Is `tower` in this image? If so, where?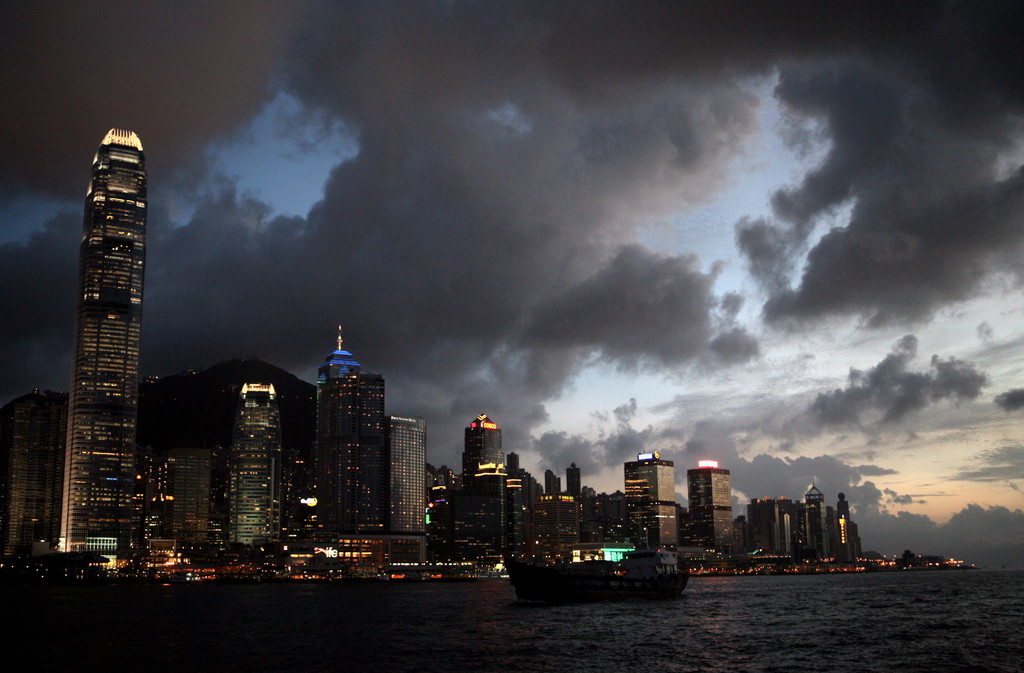
Yes, at BBox(320, 334, 396, 529).
